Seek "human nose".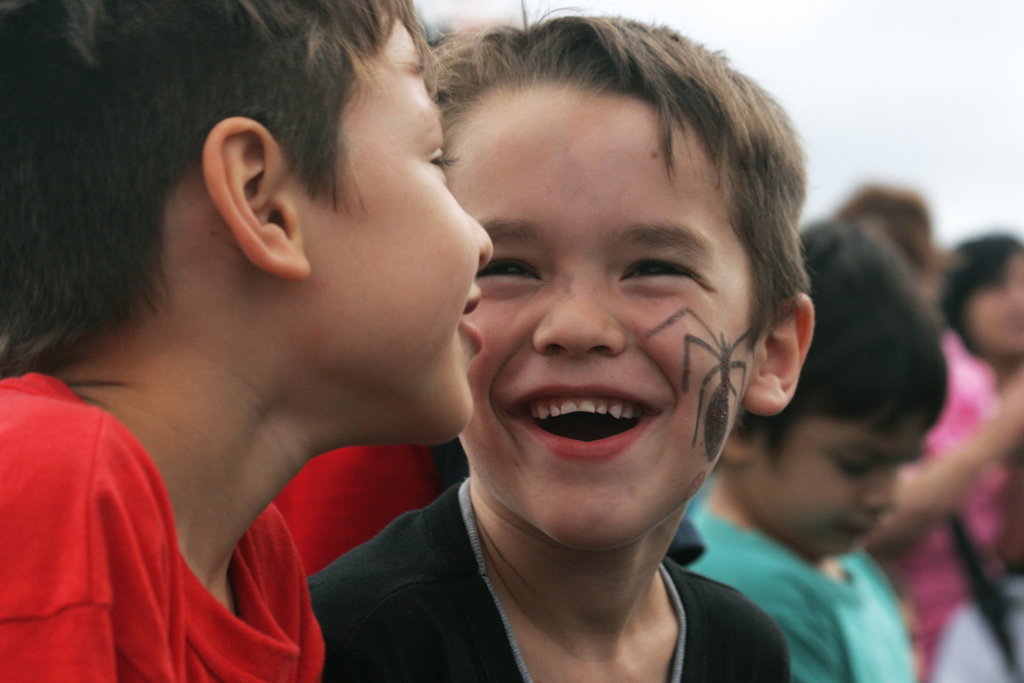
[535, 270, 631, 357].
